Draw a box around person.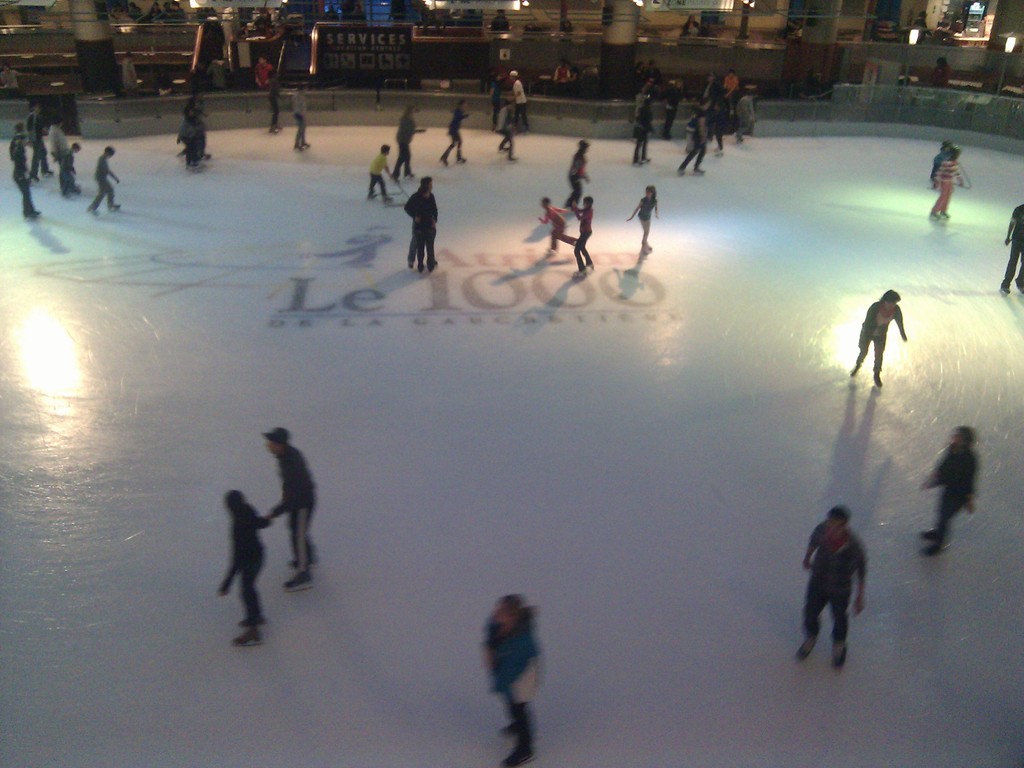
detection(483, 593, 552, 767).
